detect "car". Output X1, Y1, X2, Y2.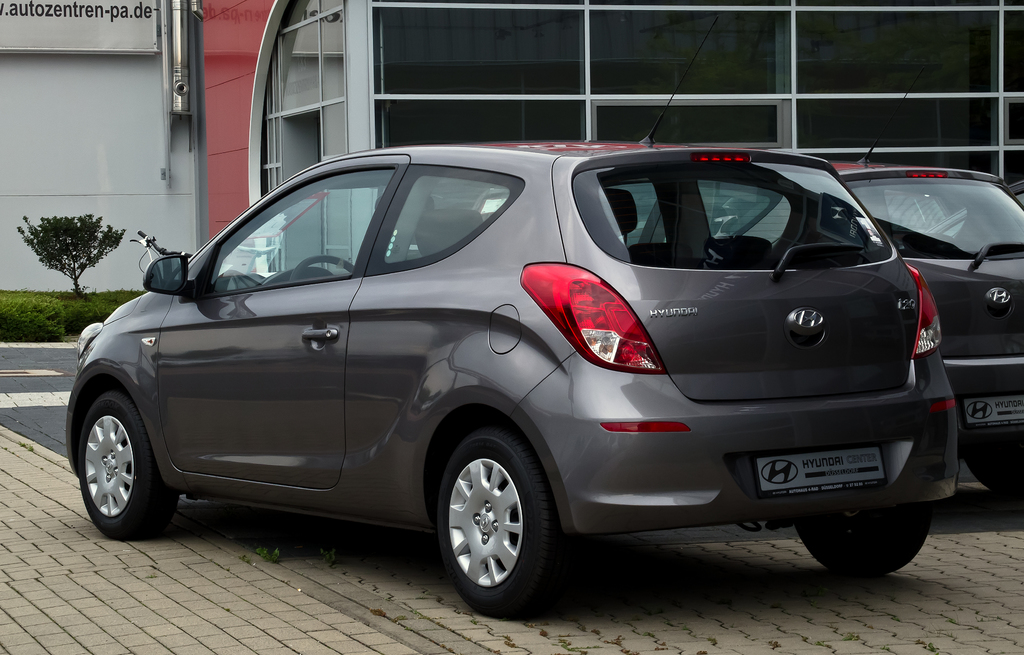
38, 140, 975, 619.
